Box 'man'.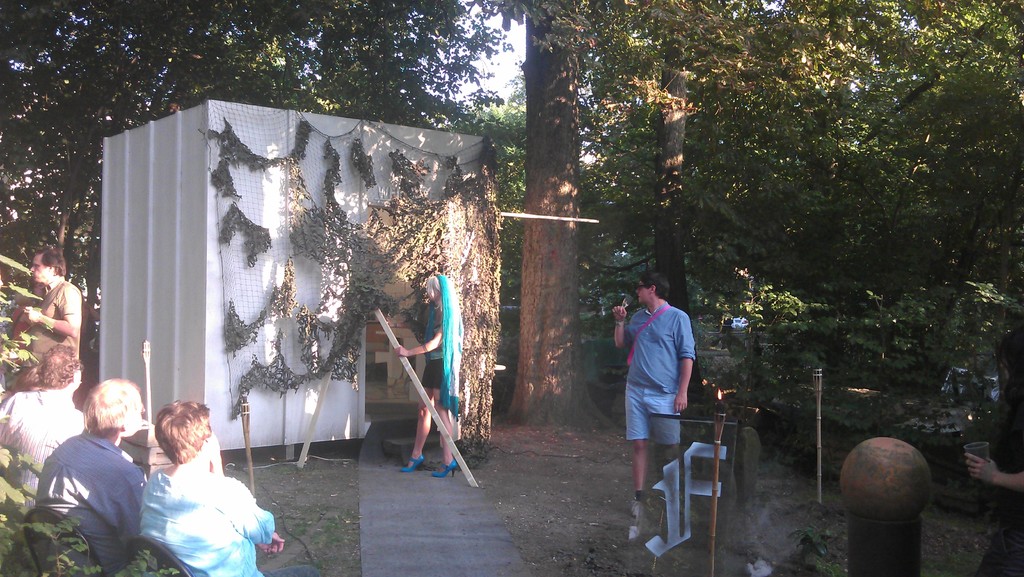
box=[620, 272, 714, 523].
